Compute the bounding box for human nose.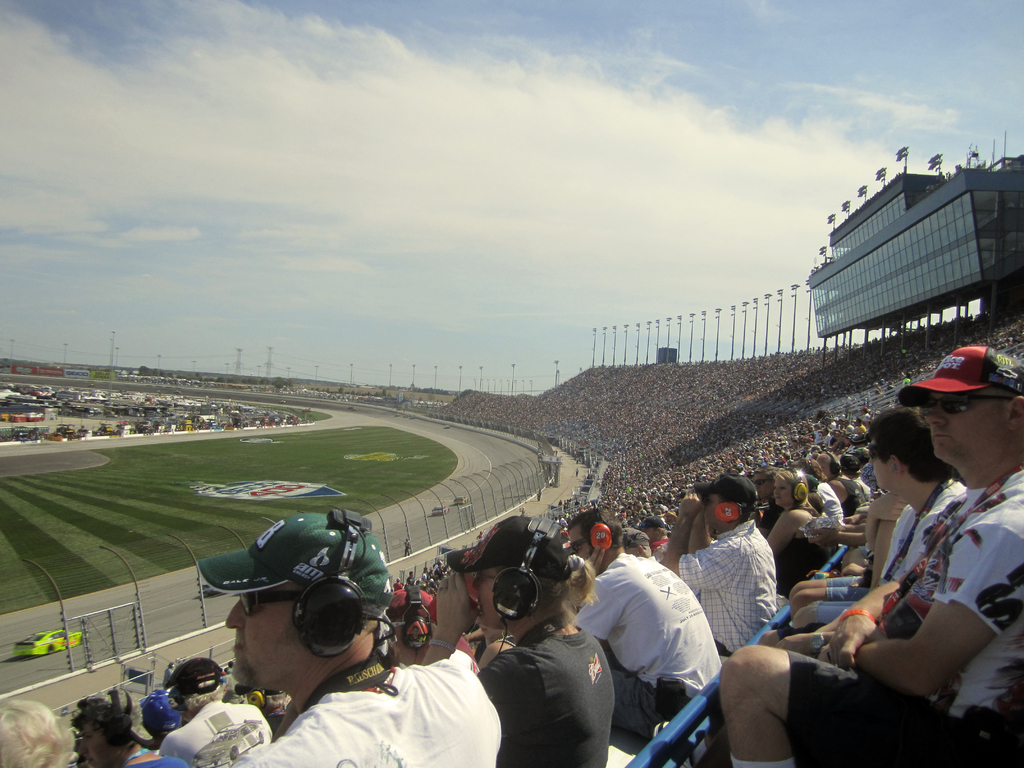
[x1=224, y1=597, x2=243, y2=632].
